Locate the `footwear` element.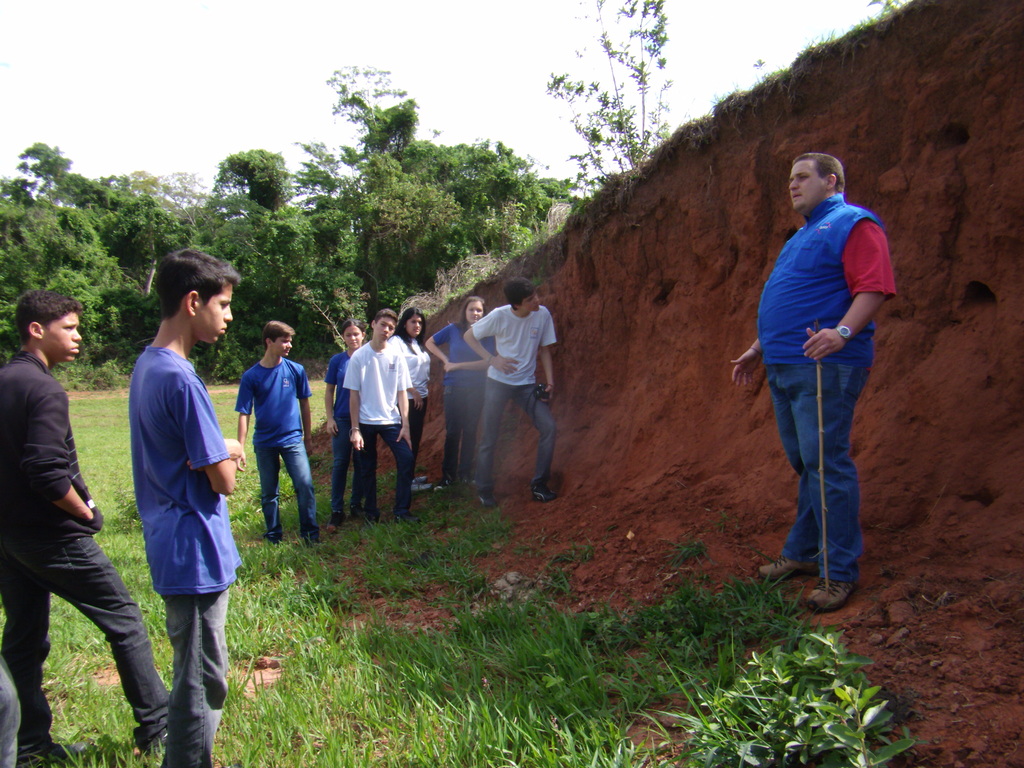
Element bbox: [366,504,383,517].
